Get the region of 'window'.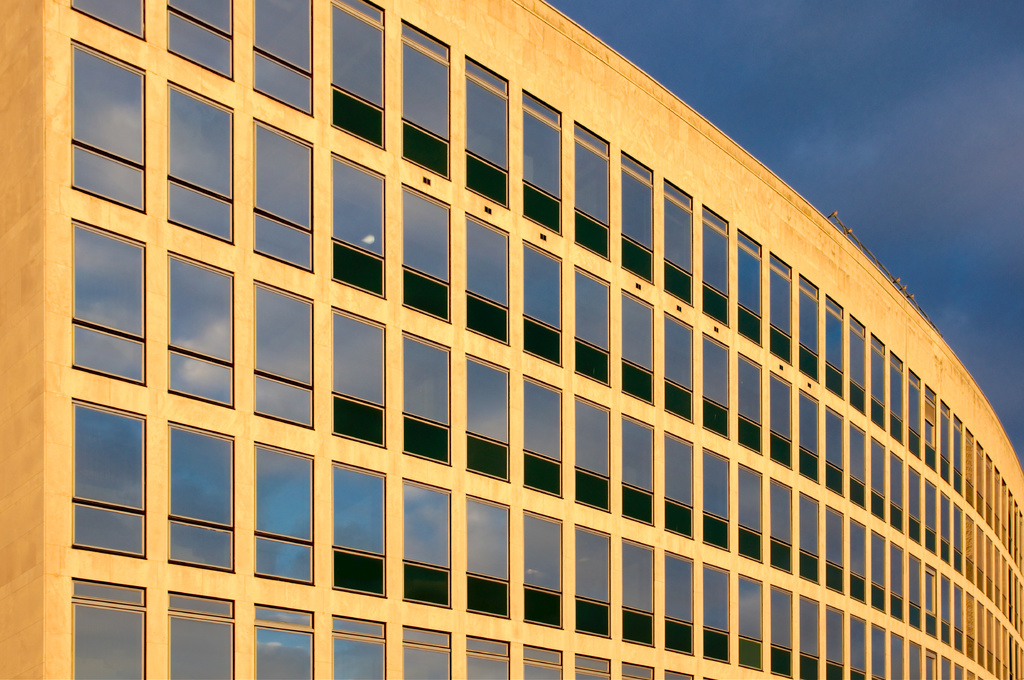
crop(573, 398, 614, 518).
